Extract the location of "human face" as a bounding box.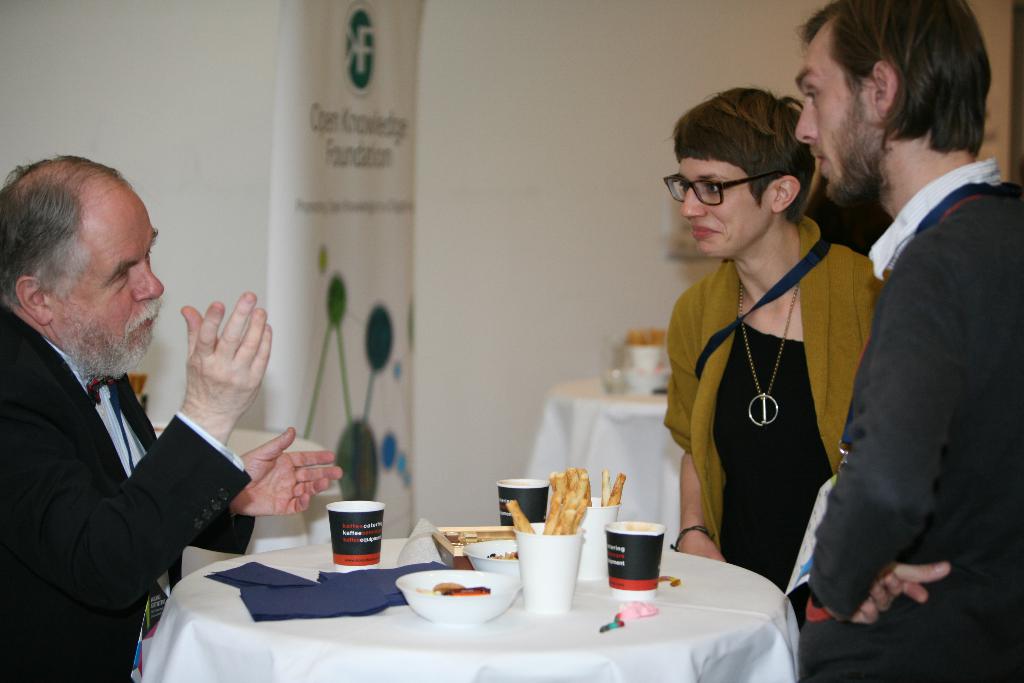
x1=790, y1=10, x2=885, y2=207.
